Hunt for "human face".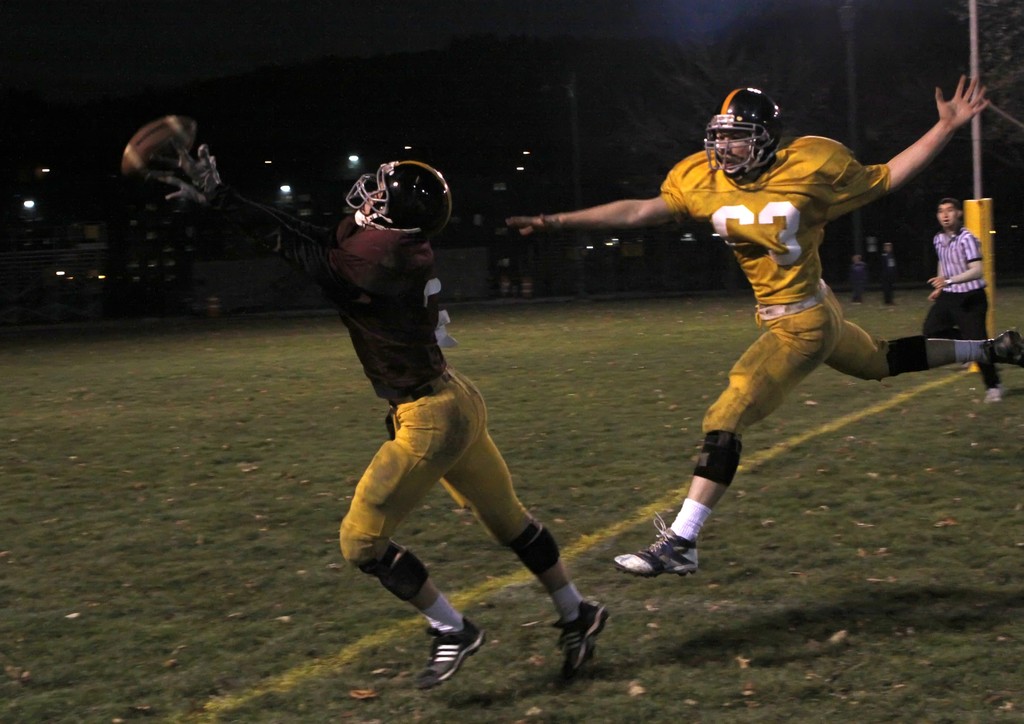
Hunted down at x1=716, y1=130, x2=757, y2=172.
